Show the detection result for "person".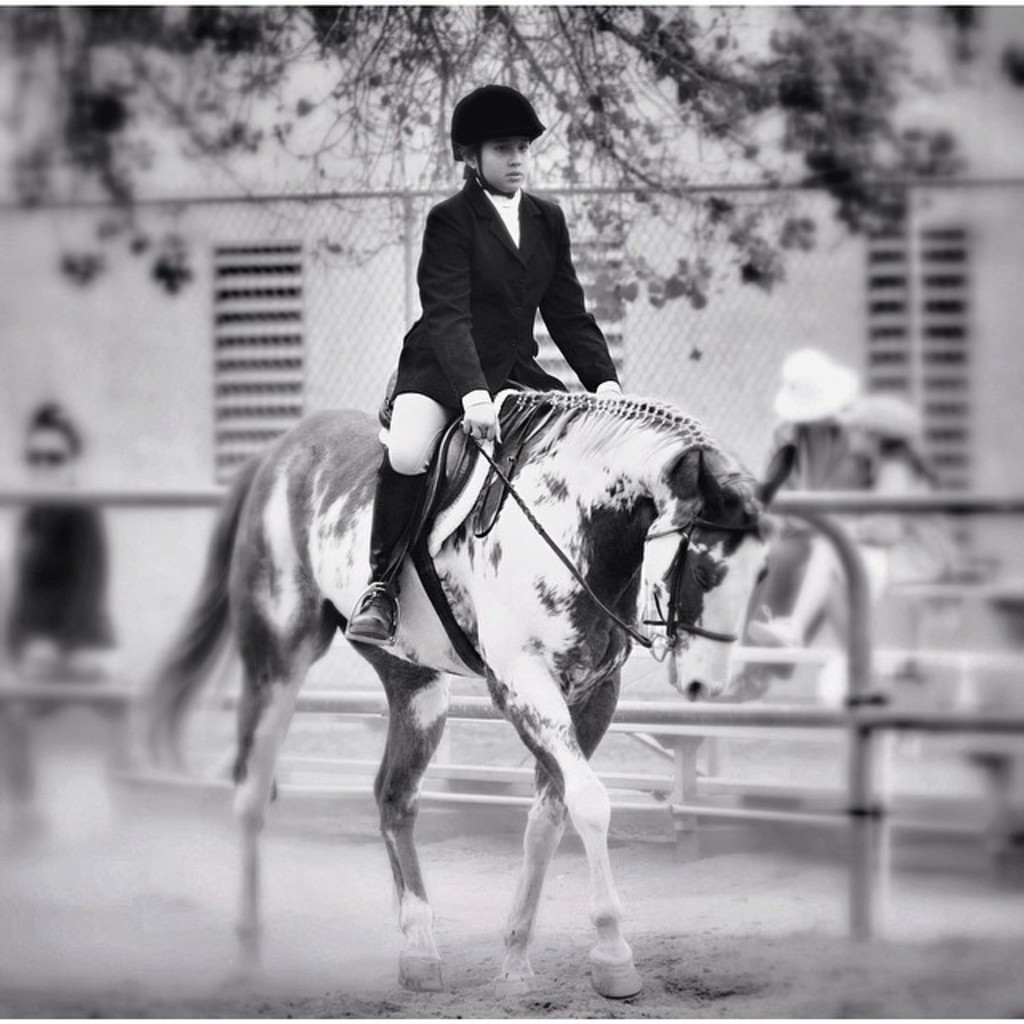
locate(344, 82, 622, 638).
